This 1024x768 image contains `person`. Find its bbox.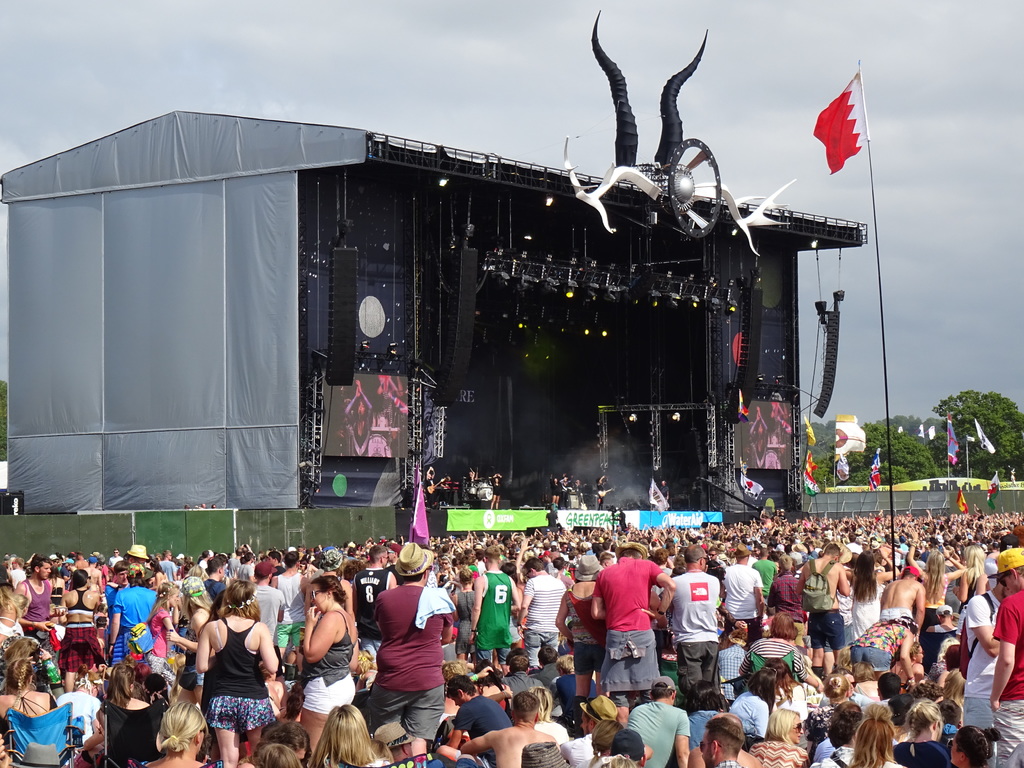
l=342, t=376, r=374, b=452.
